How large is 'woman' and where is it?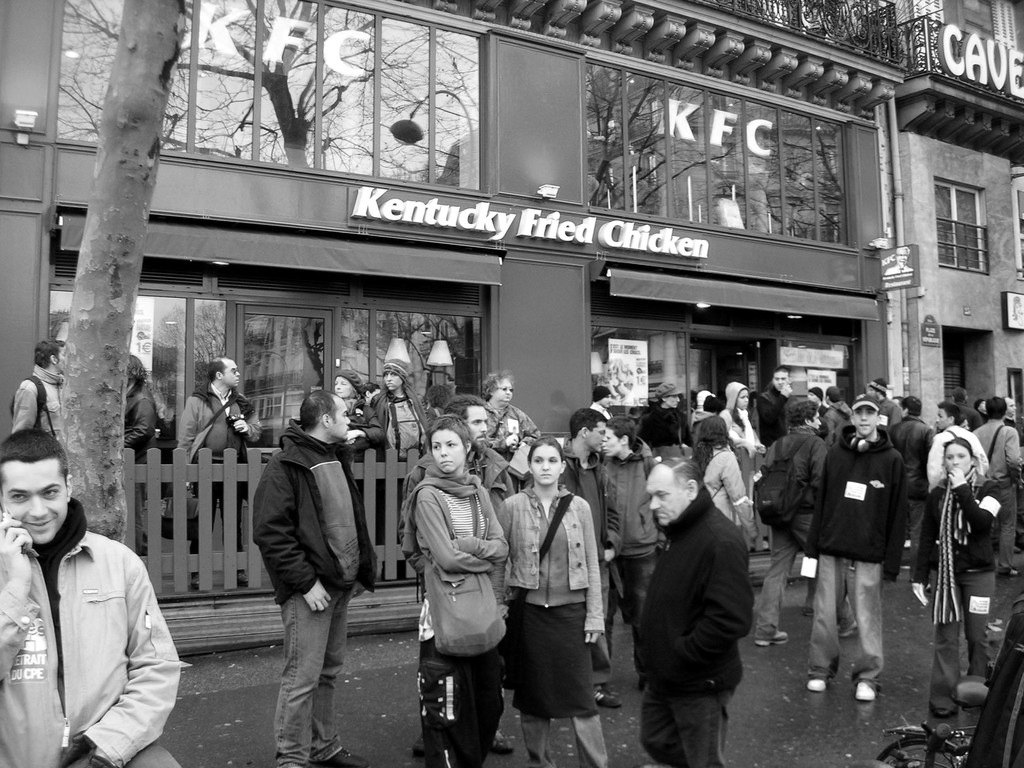
Bounding box: select_region(689, 417, 757, 541).
